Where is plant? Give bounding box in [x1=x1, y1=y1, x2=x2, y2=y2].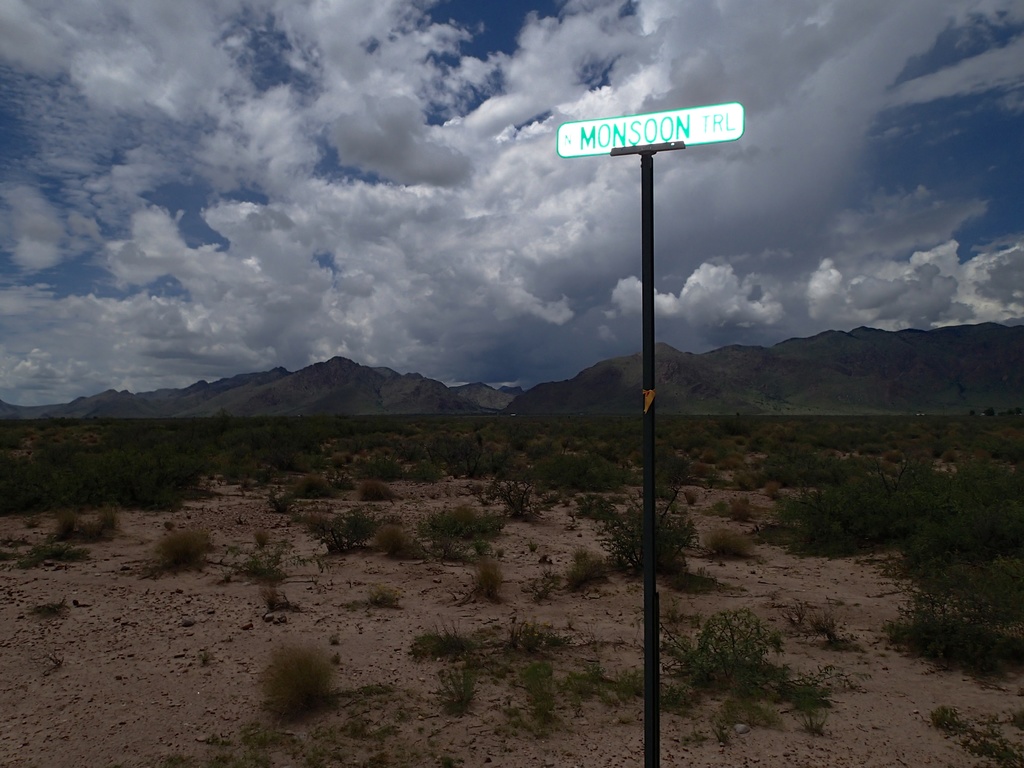
[x1=78, y1=521, x2=109, y2=543].
